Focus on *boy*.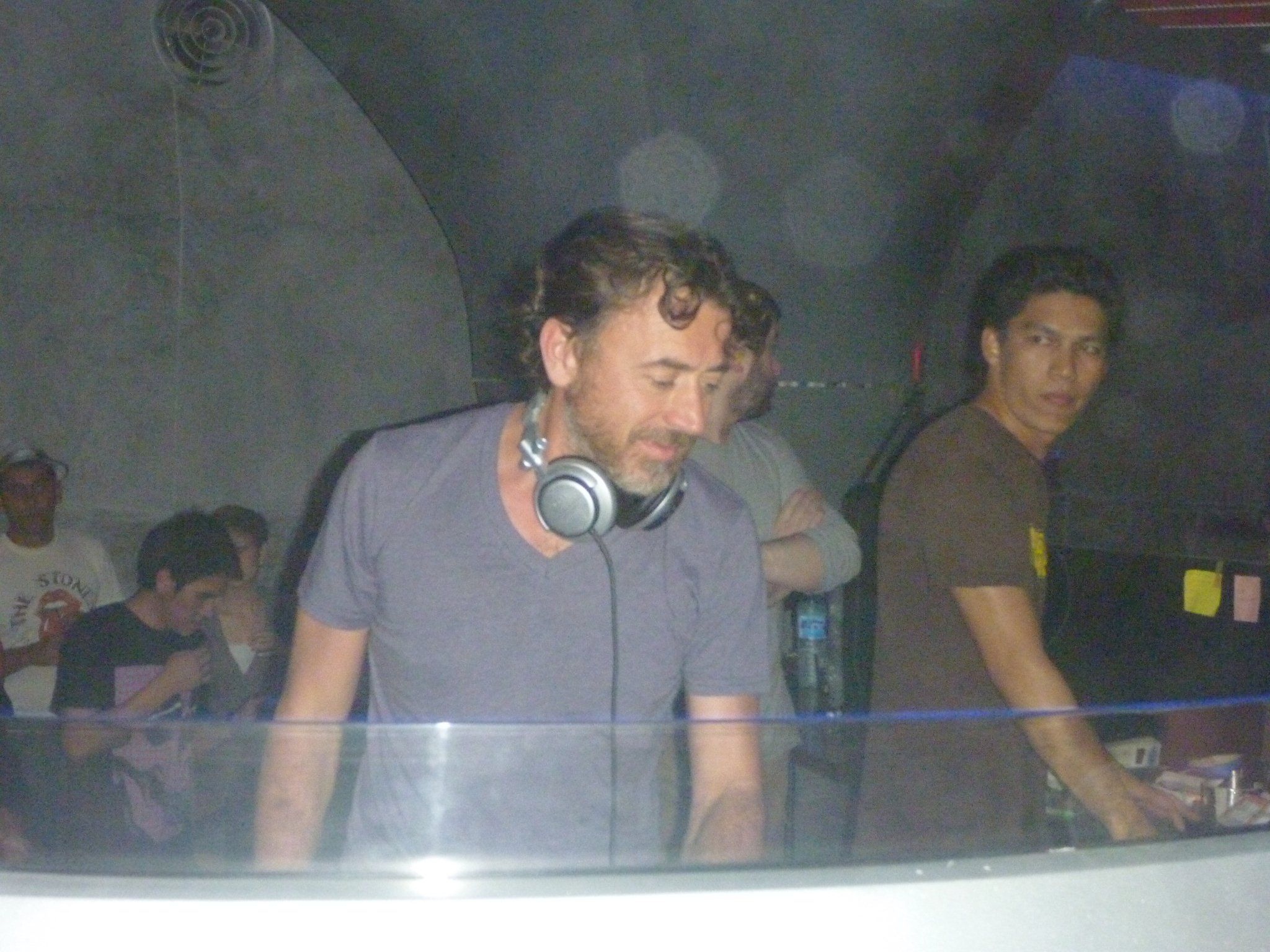
Focused at crop(32, 317, 165, 530).
